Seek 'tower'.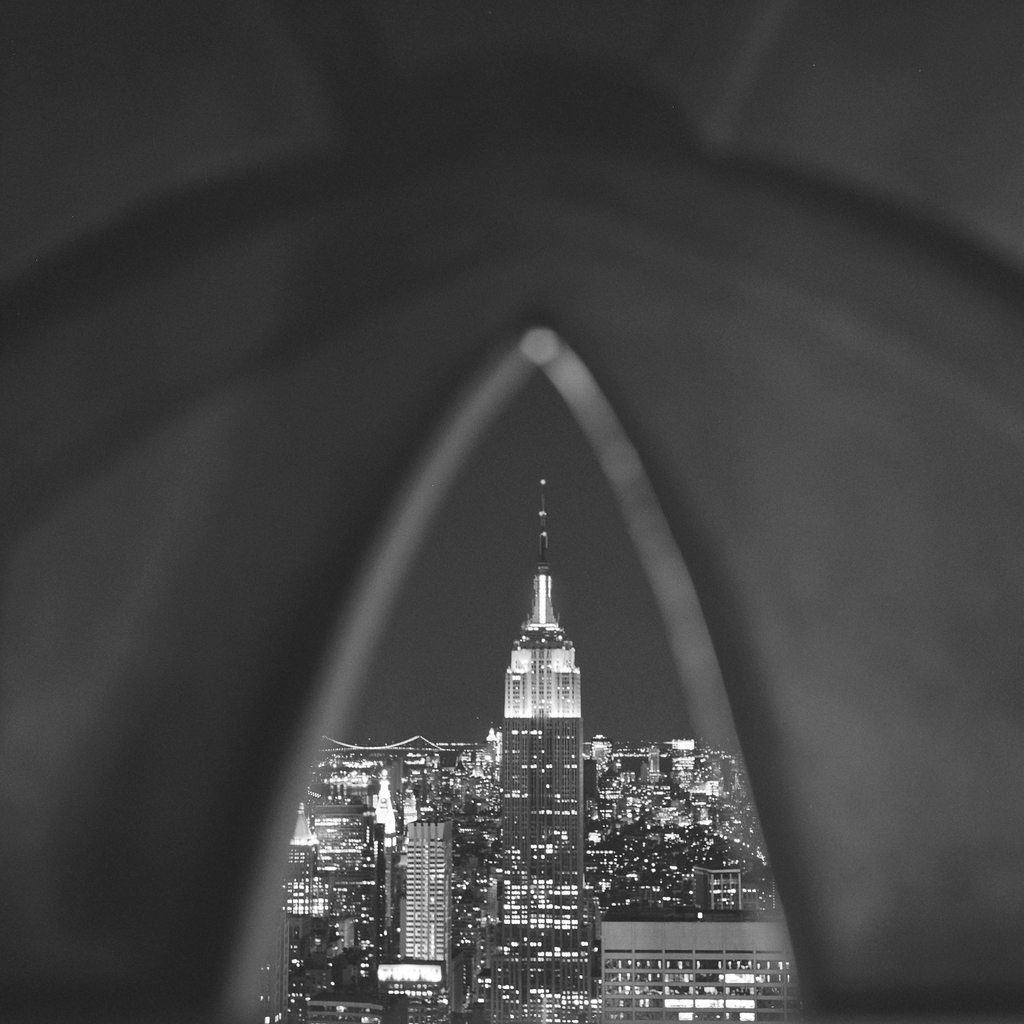
<bbox>375, 811, 449, 995</bbox>.
